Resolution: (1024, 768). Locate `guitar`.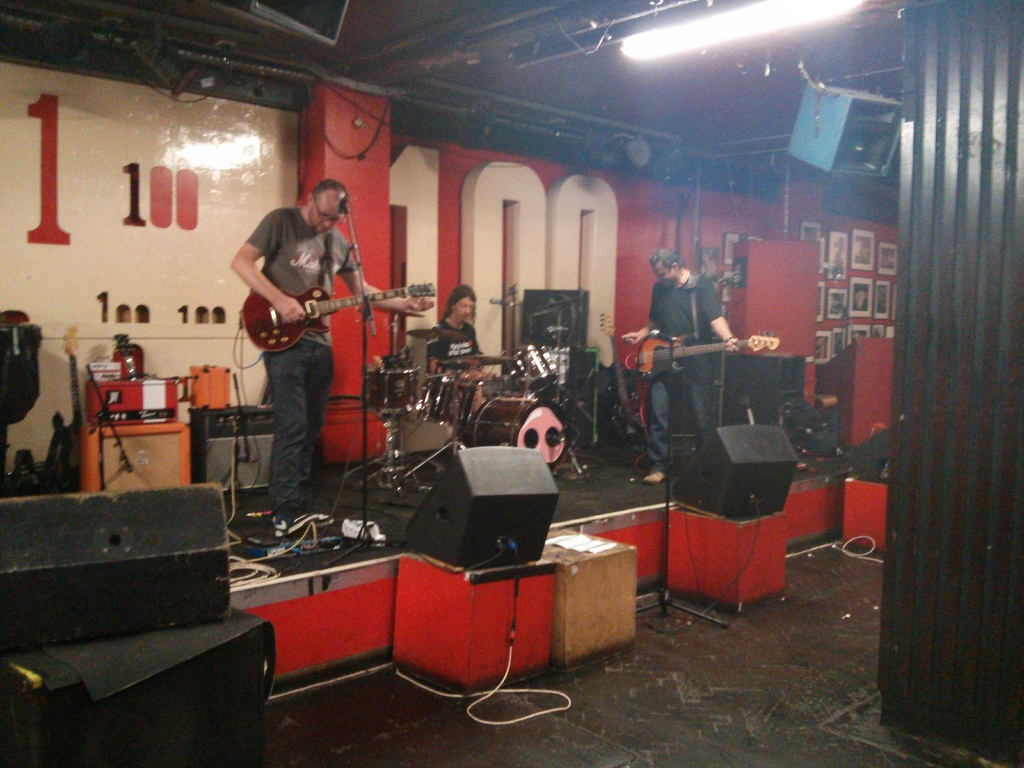
bbox=(235, 277, 438, 353).
